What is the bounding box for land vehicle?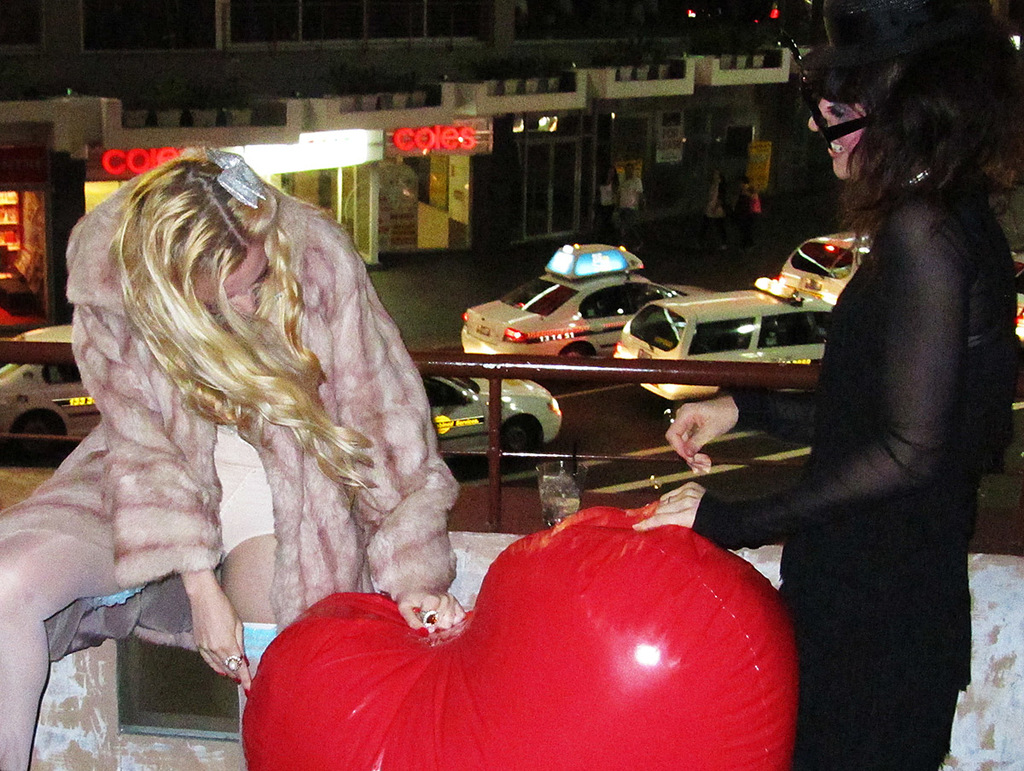
x1=423 y1=369 x2=565 y2=465.
